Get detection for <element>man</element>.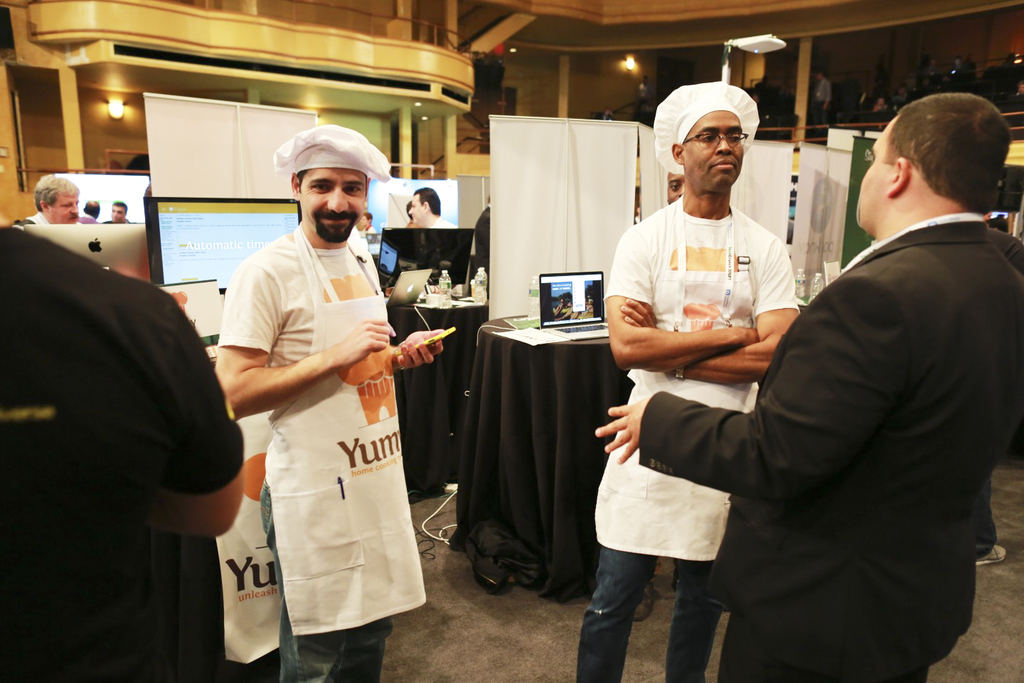
Detection: Rect(79, 198, 98, 223).
